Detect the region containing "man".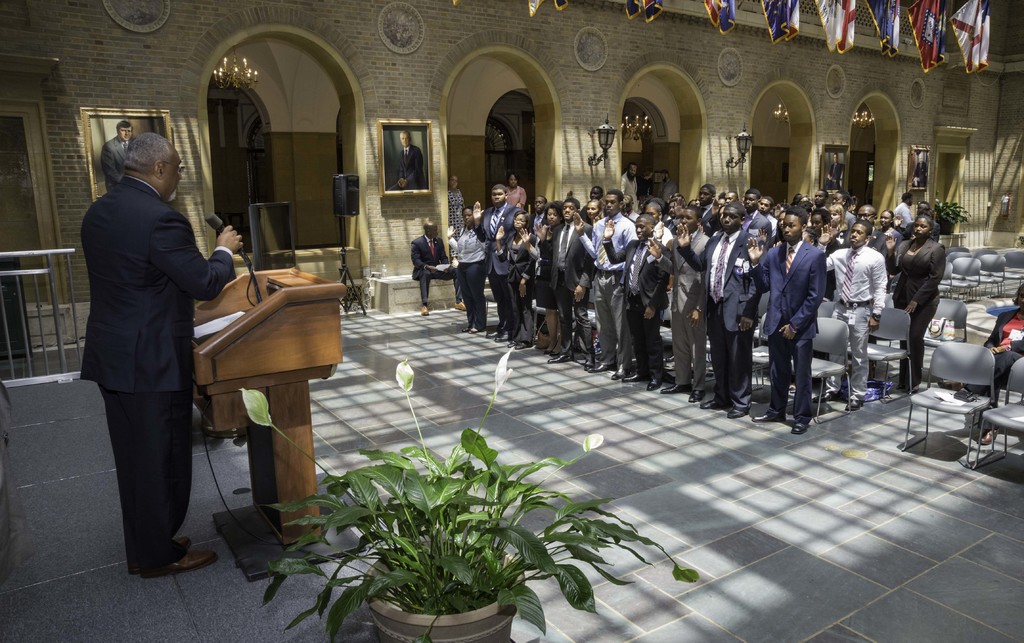
x1=619 y1=161 x2=636 y2=213.
